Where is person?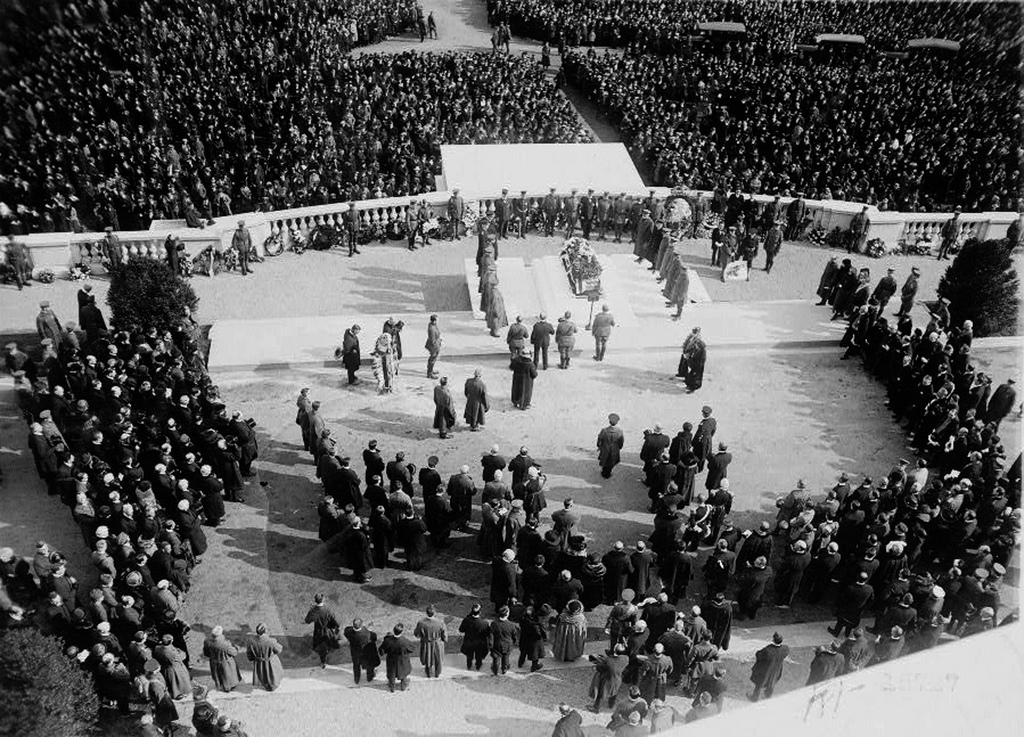
598/190/614/238.
